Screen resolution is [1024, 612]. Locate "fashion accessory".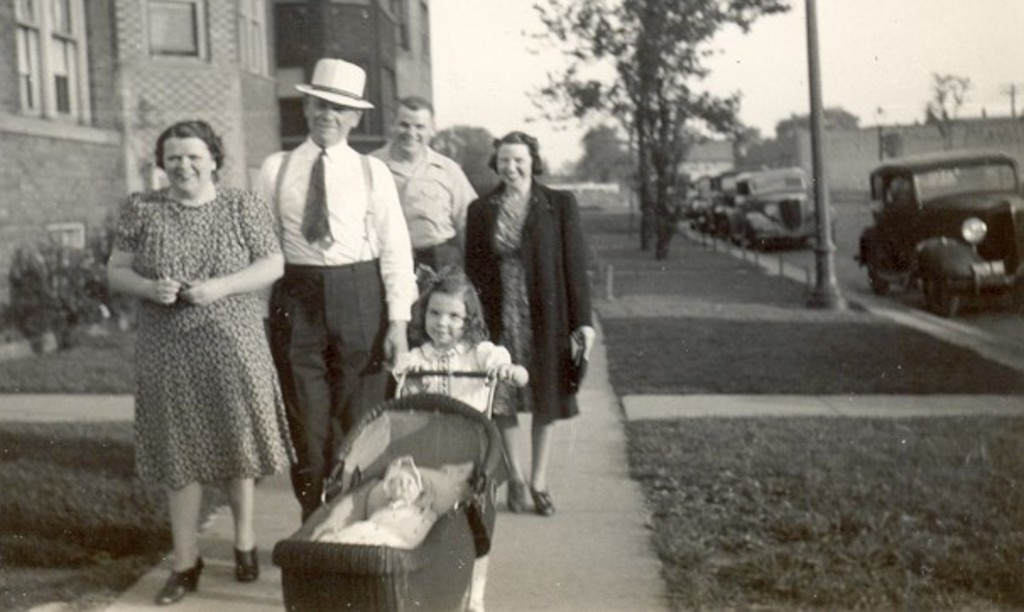
left=569, top=348, right=588, bottom=396.
